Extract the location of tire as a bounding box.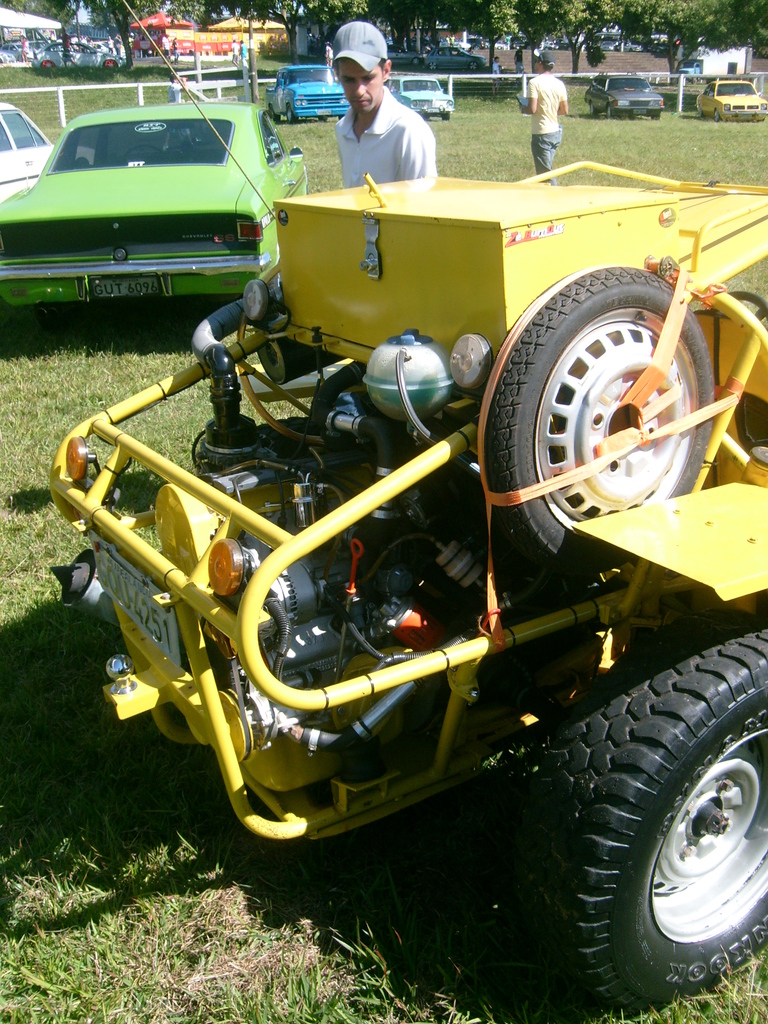
left=603, top=101, right=615, bottom=118.
